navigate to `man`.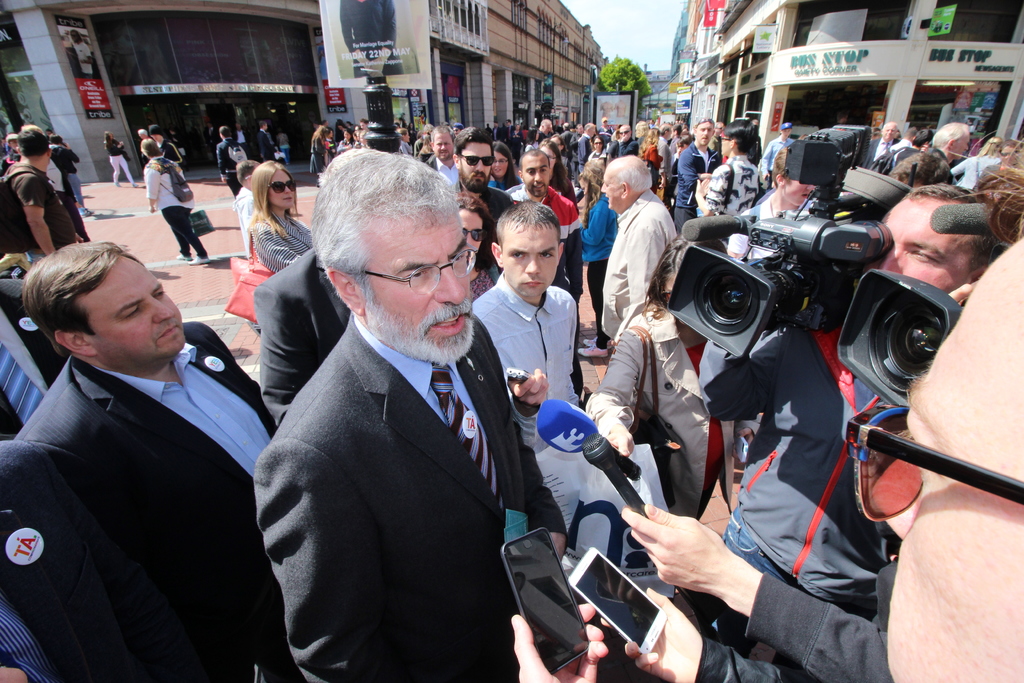
Navigation target: <bbox>950, 136, 1005, 185</bbox>.
